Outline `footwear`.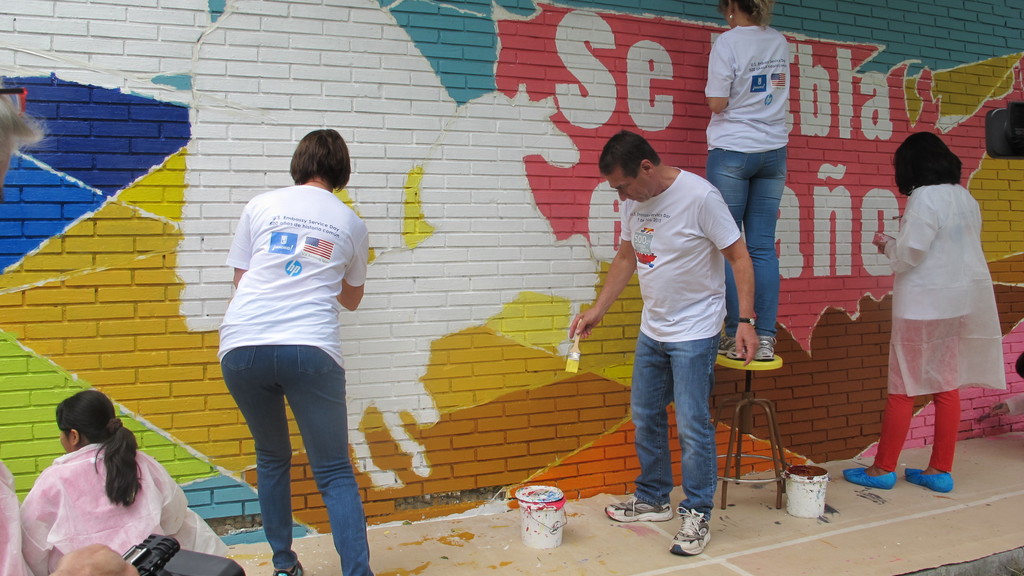
Outline: Rect(904, 468, 951, 493).
